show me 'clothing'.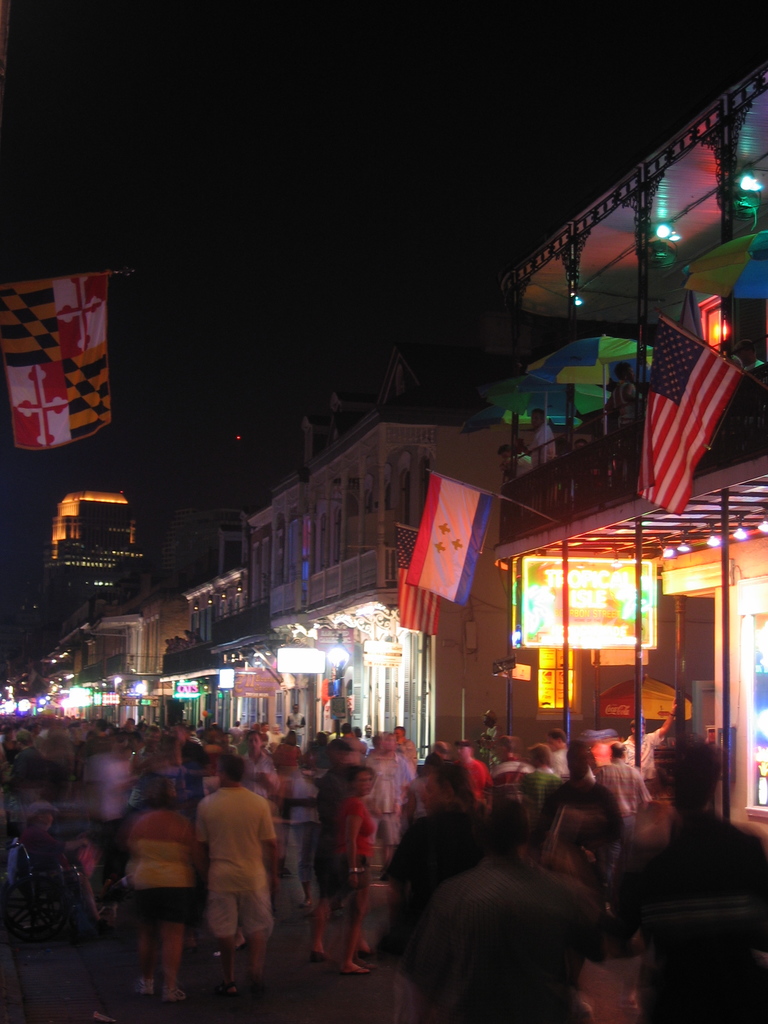
'clothing' is here: {"x1": 546, "y1": 779, "x2": 621, "y2": 889}.
